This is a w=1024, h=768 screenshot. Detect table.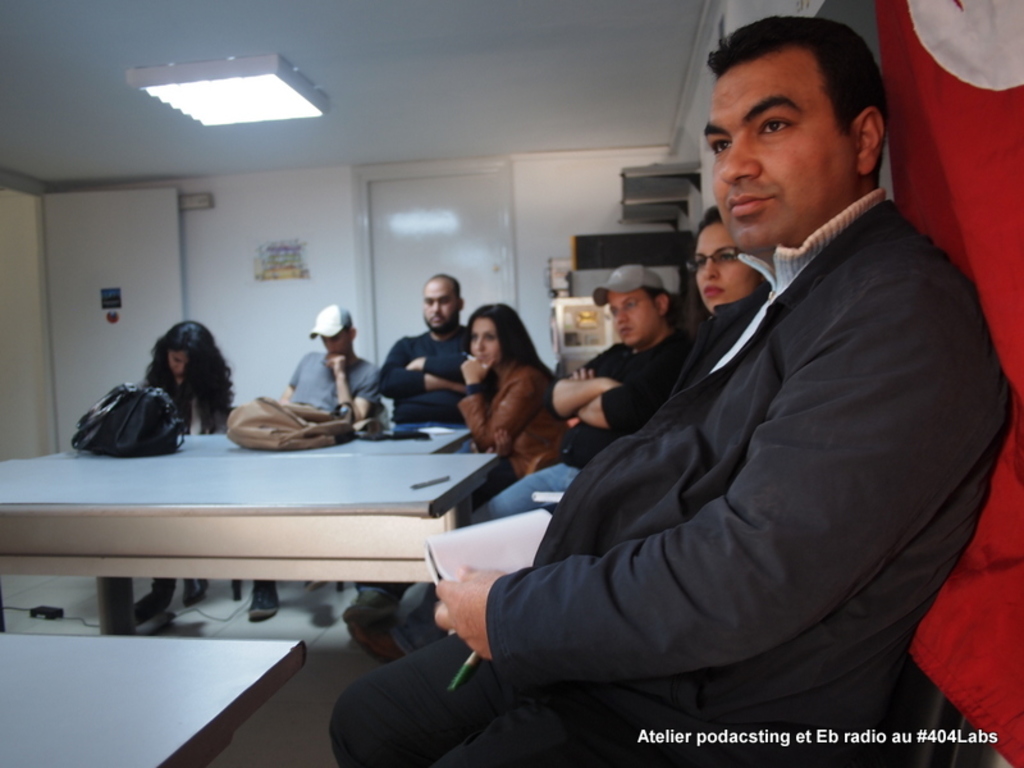
<region>0, 626, 317, 767</region>.
